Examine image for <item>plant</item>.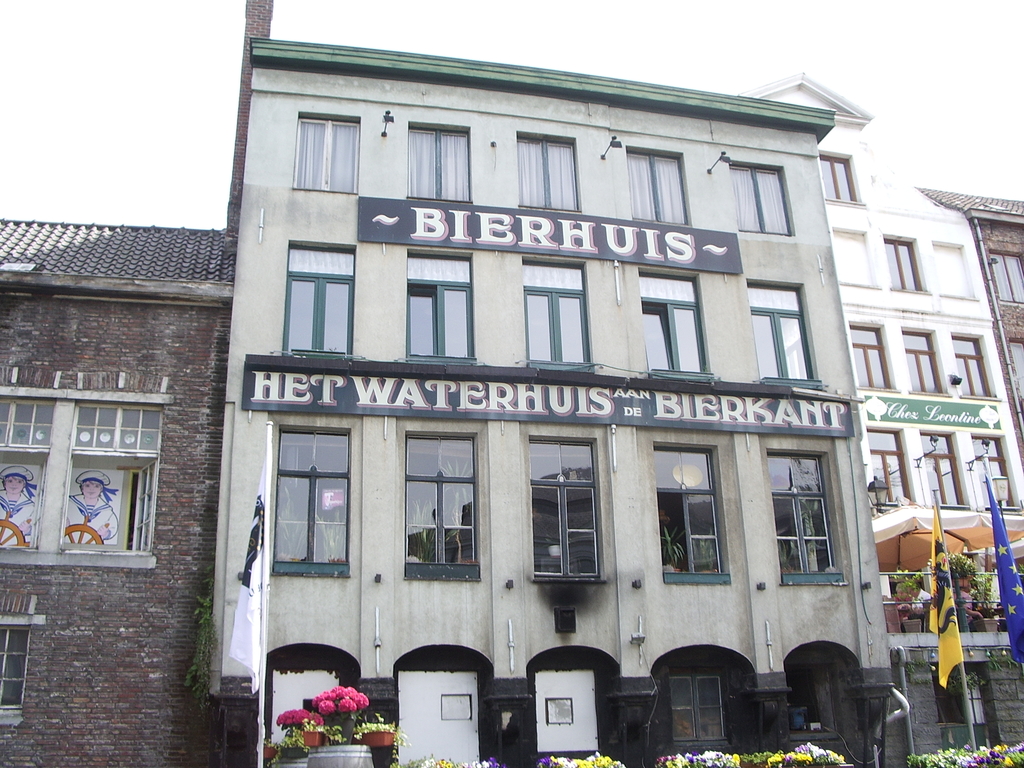
Examination result: Rect(272, 705, 326, 732).
